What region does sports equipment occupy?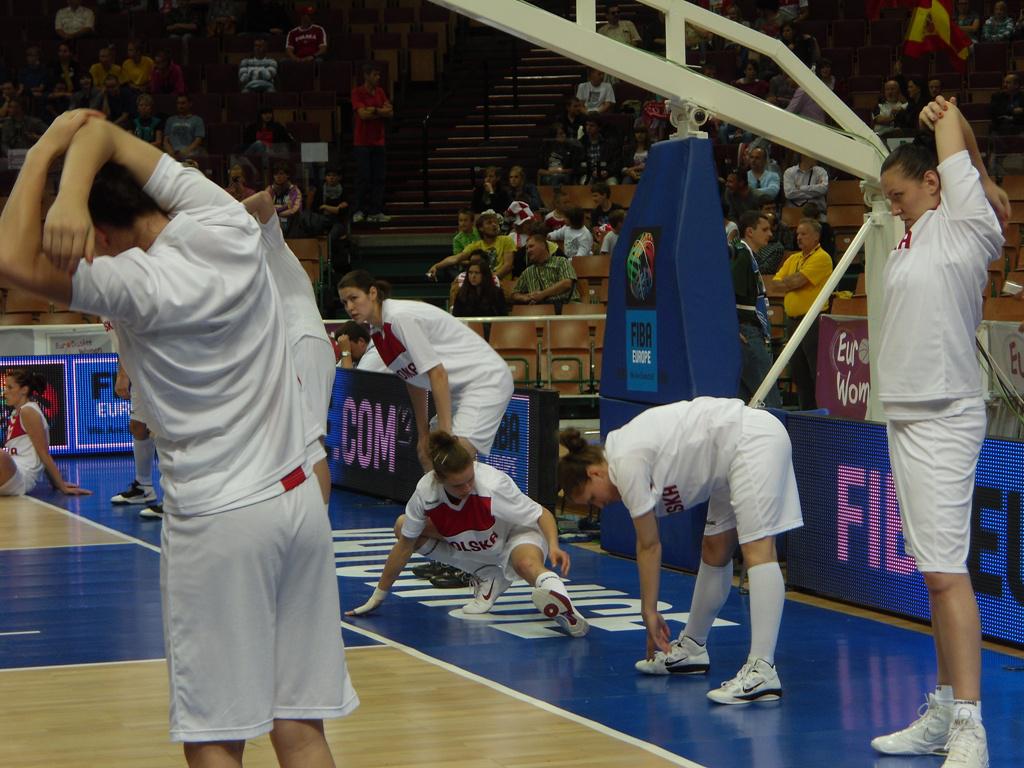
x1=353 y1=587 x2=390 y2=619.
